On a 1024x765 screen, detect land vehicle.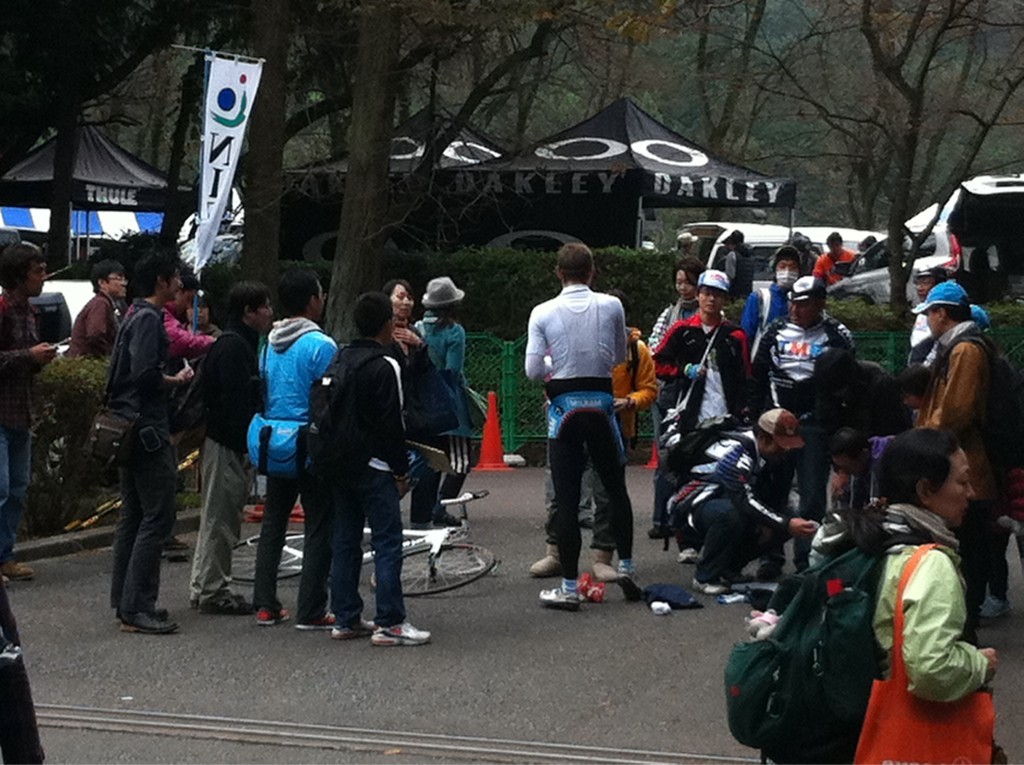
{"x1": 673, "y1": 221, "x2": 907, "y2": 286}.
